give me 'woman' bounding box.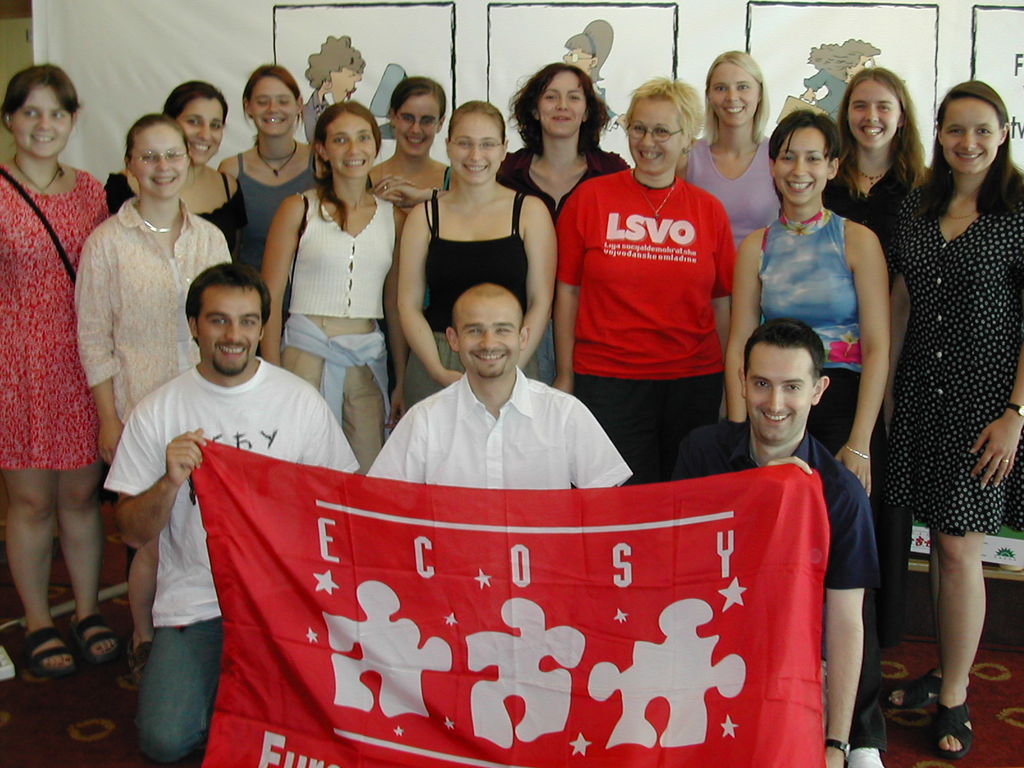
[554,79,735,486].
